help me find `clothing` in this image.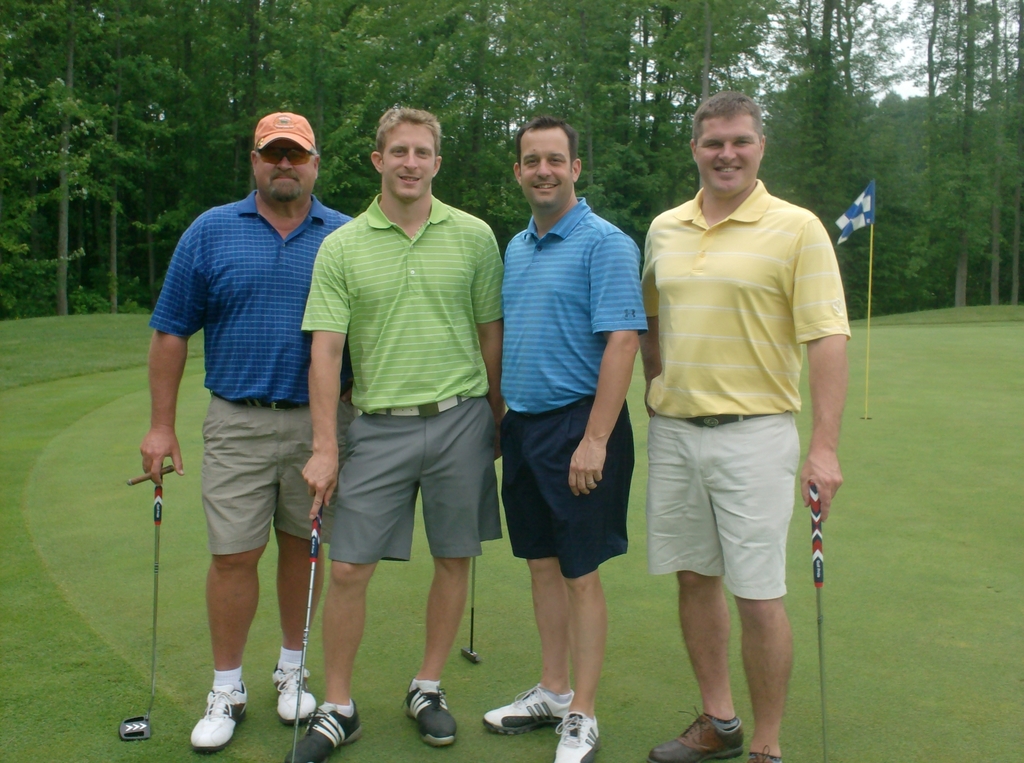
Found it: <region>295, 193, 505, 562</region>.
